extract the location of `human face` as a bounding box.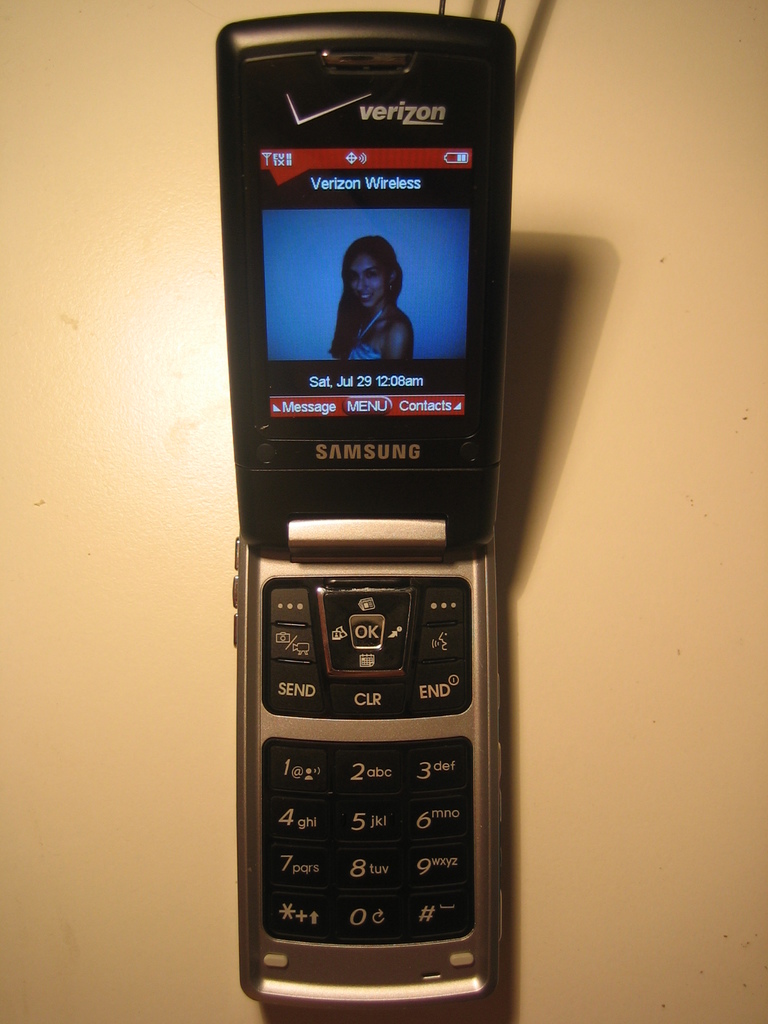
box(353, 255, 385, 304).
